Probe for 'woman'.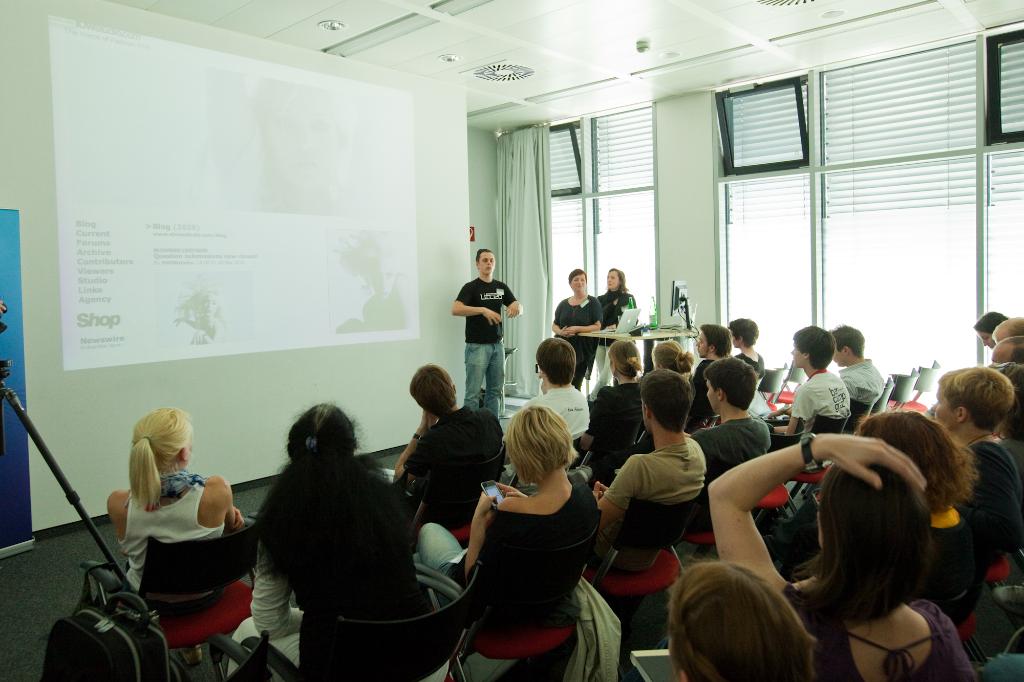
Probe result: 730, 320, 767, 383.
